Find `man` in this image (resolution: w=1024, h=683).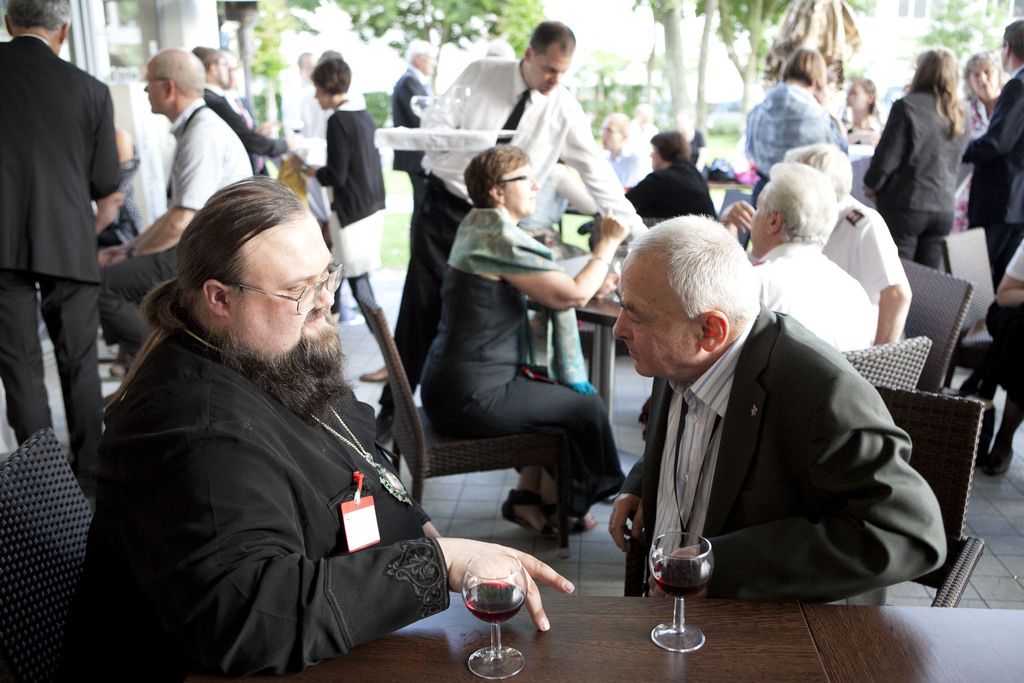
detection(0, 0, 120, 477).
